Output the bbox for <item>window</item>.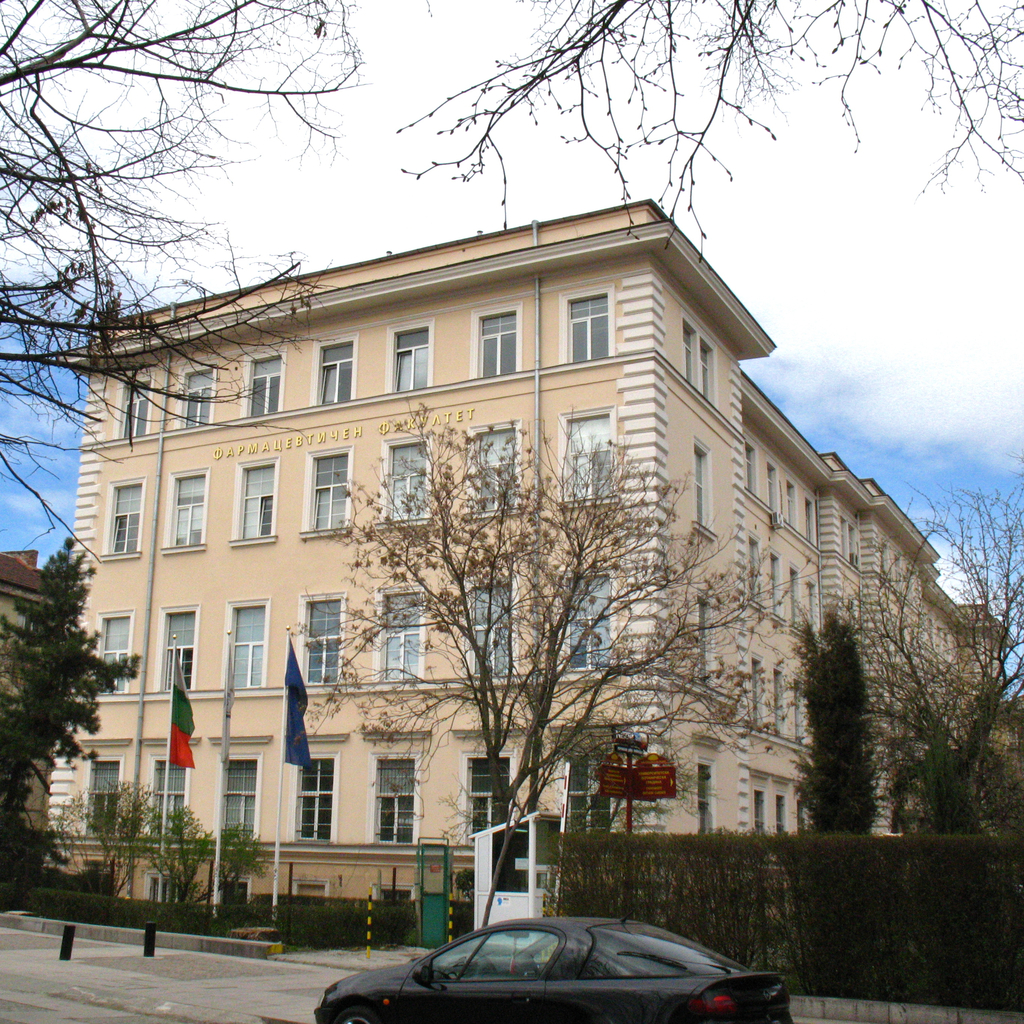
786 486 795 521.
